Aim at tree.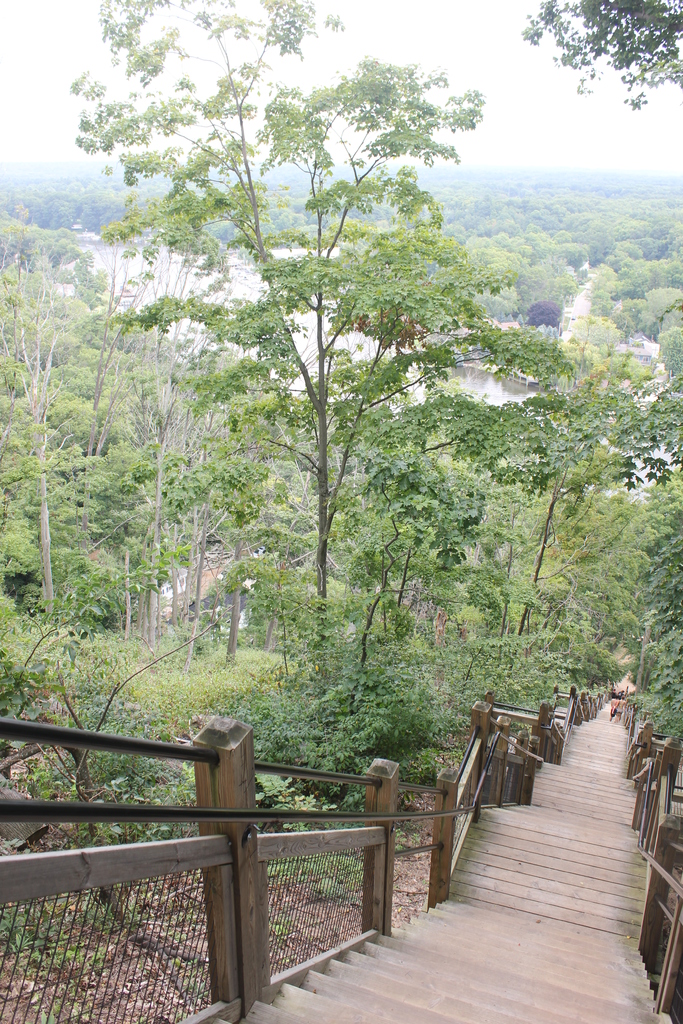
Aimed at bbox=(137, 346, 290, 518).
